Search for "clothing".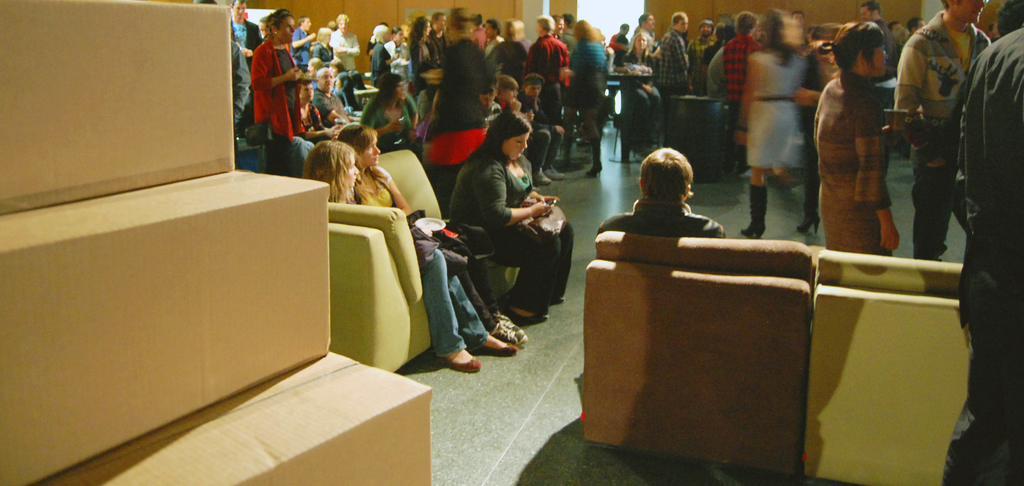
Found at [931,29,1023,485].
